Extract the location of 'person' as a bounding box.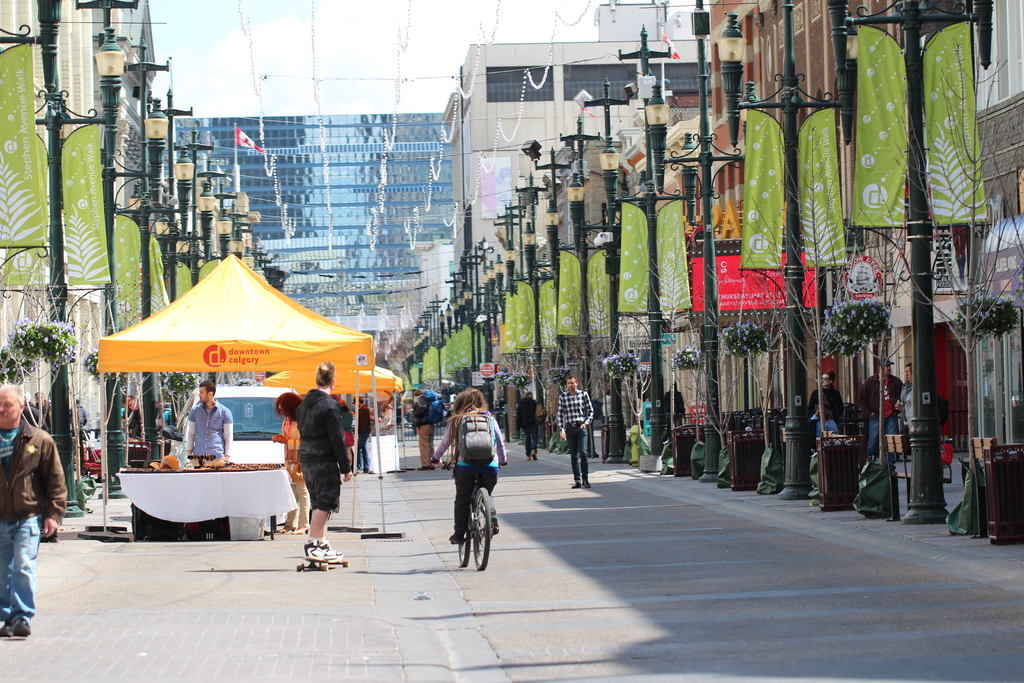
[557,375,589,489].
